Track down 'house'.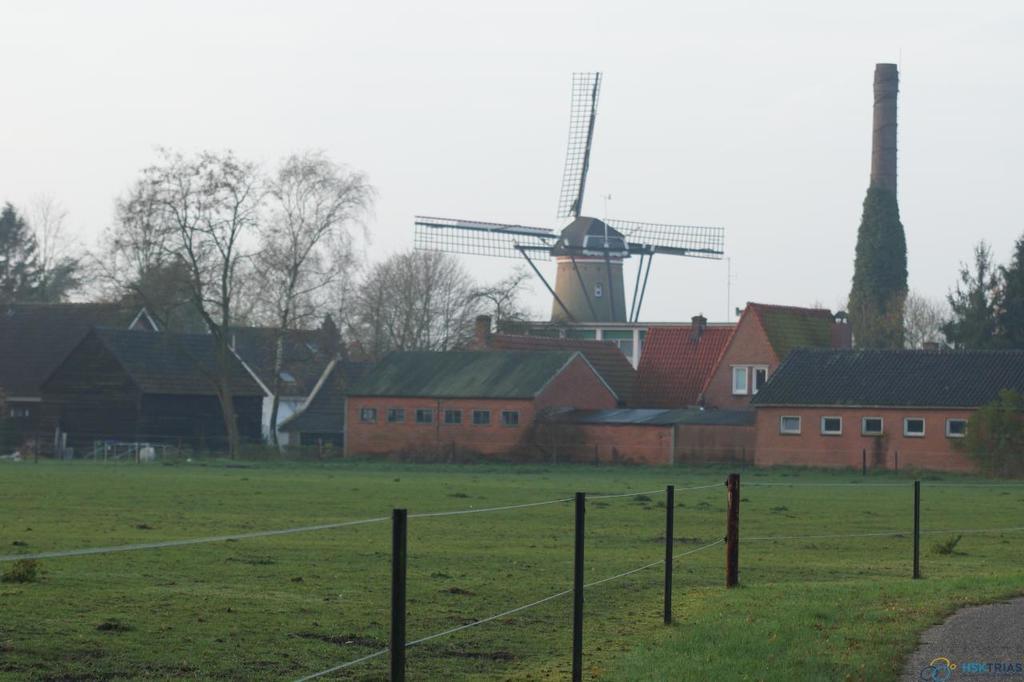
Tracked to [454,314,635,405].
